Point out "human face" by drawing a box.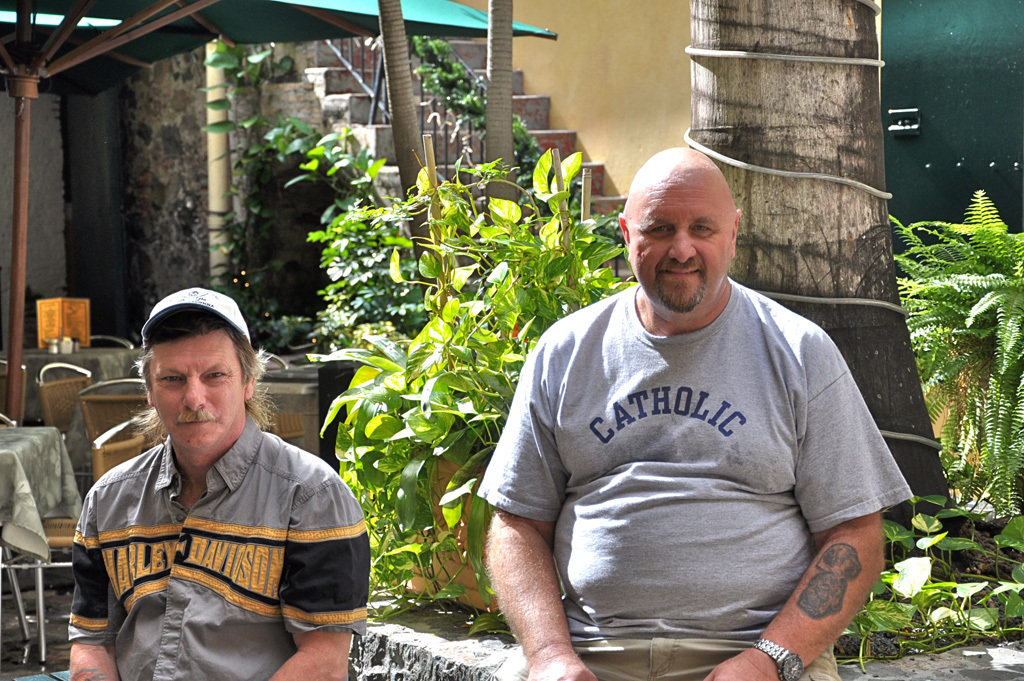
l=630, t=184, r=732, b=315.
